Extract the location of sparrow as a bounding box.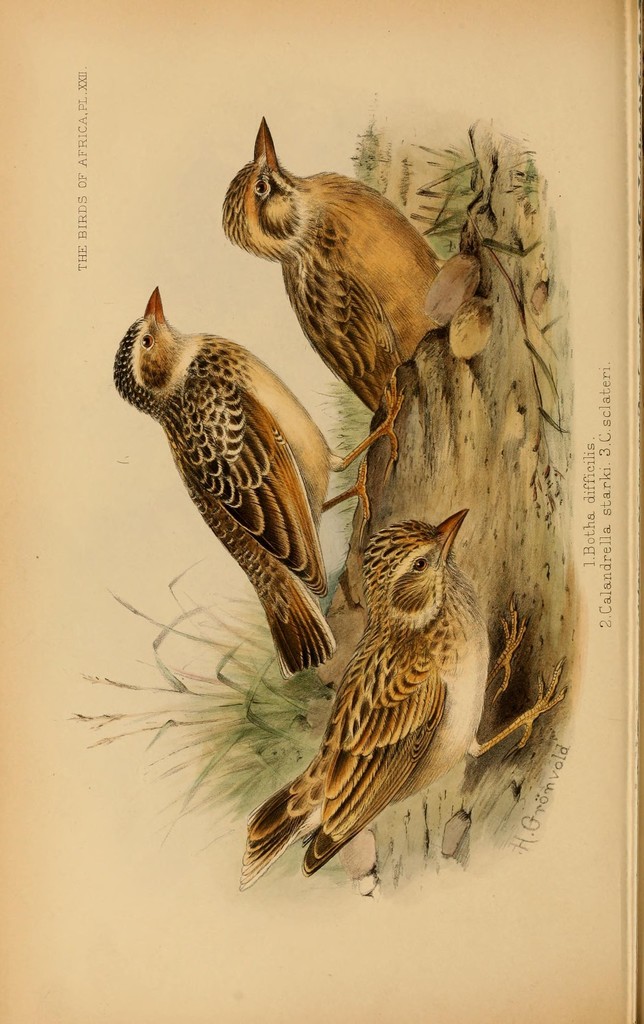
bbox(220, 108, 443, 416).
